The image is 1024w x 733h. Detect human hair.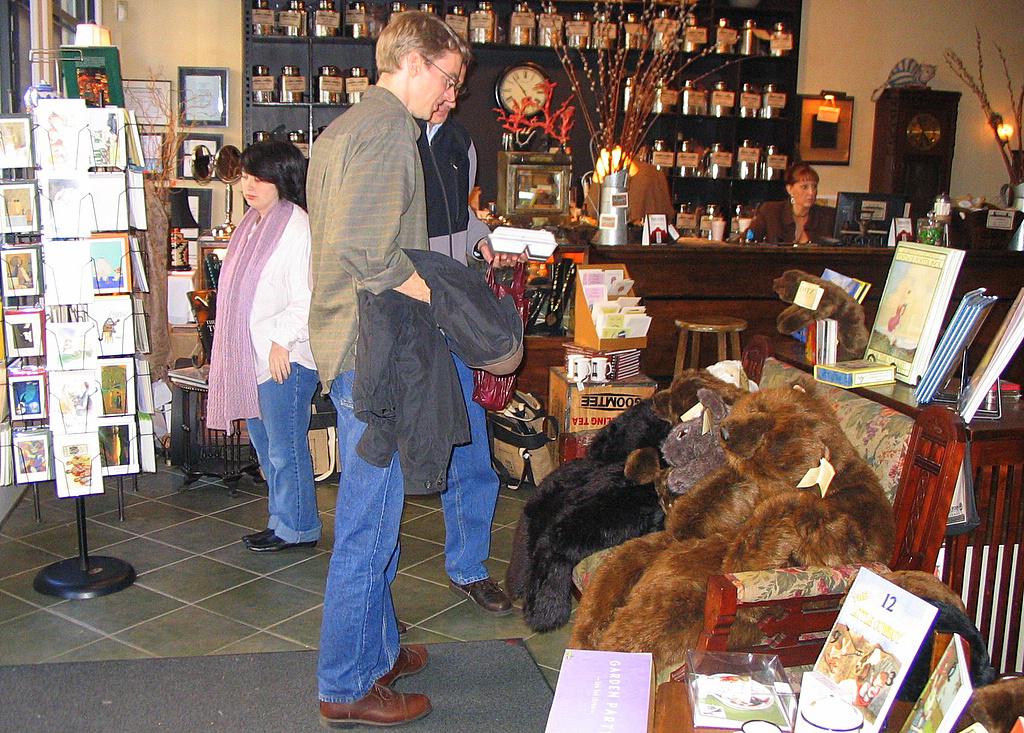
Detection: (238, 140, 308, 213).
